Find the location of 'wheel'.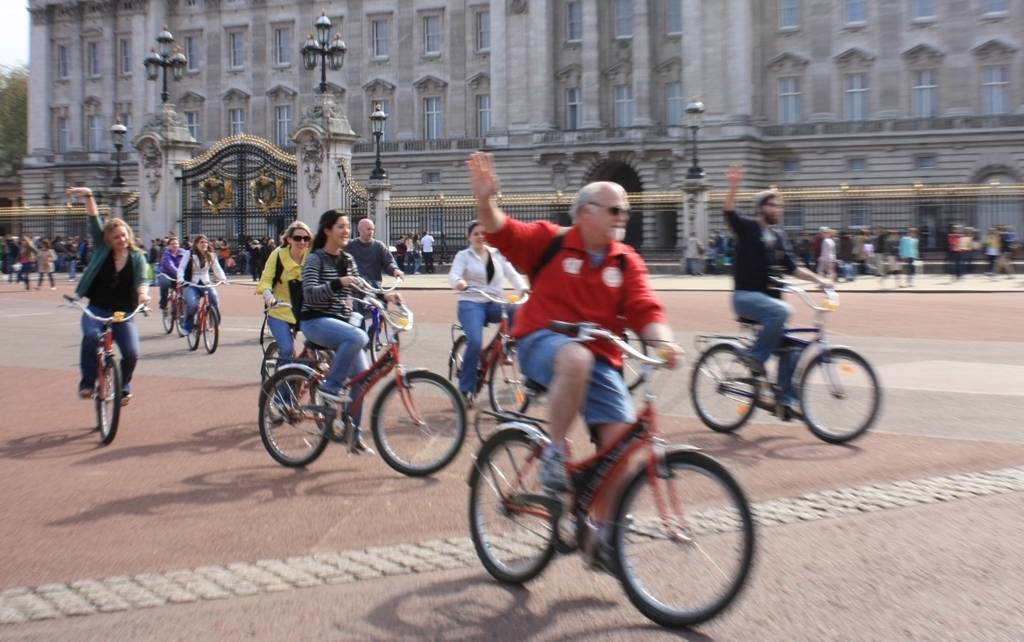
Location: <bbox>95, 371, 101, 432</bbox>.
